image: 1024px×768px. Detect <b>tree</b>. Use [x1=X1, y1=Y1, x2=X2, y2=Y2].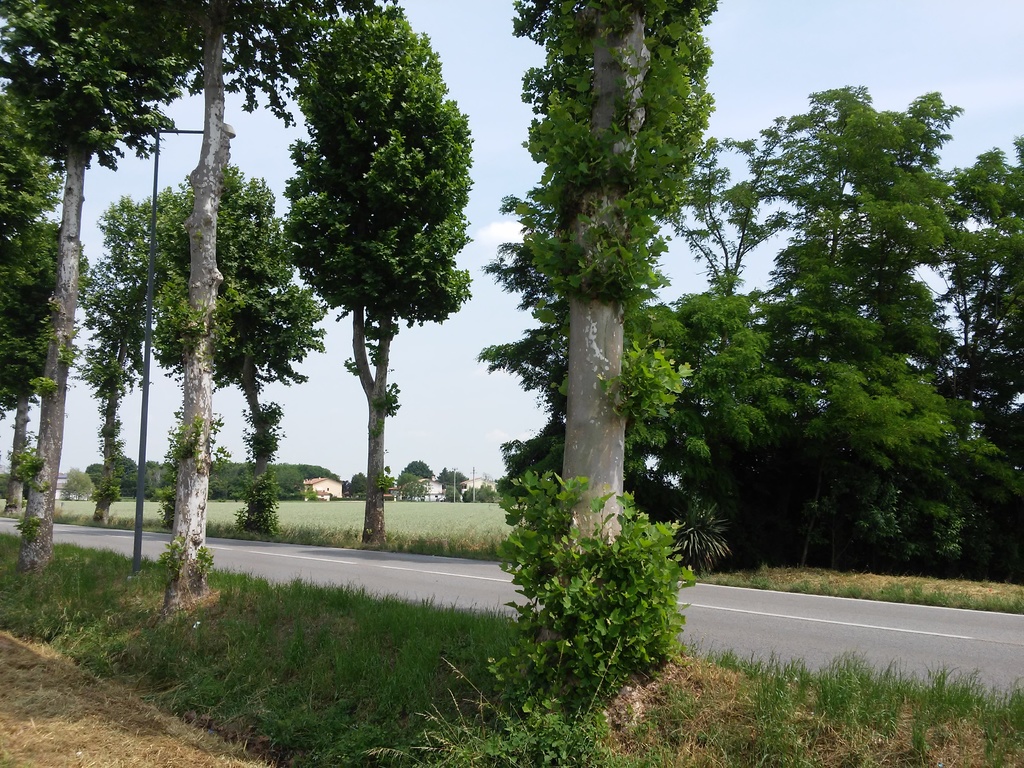
[x1=444, y1=483, x2=461, y2=503].
